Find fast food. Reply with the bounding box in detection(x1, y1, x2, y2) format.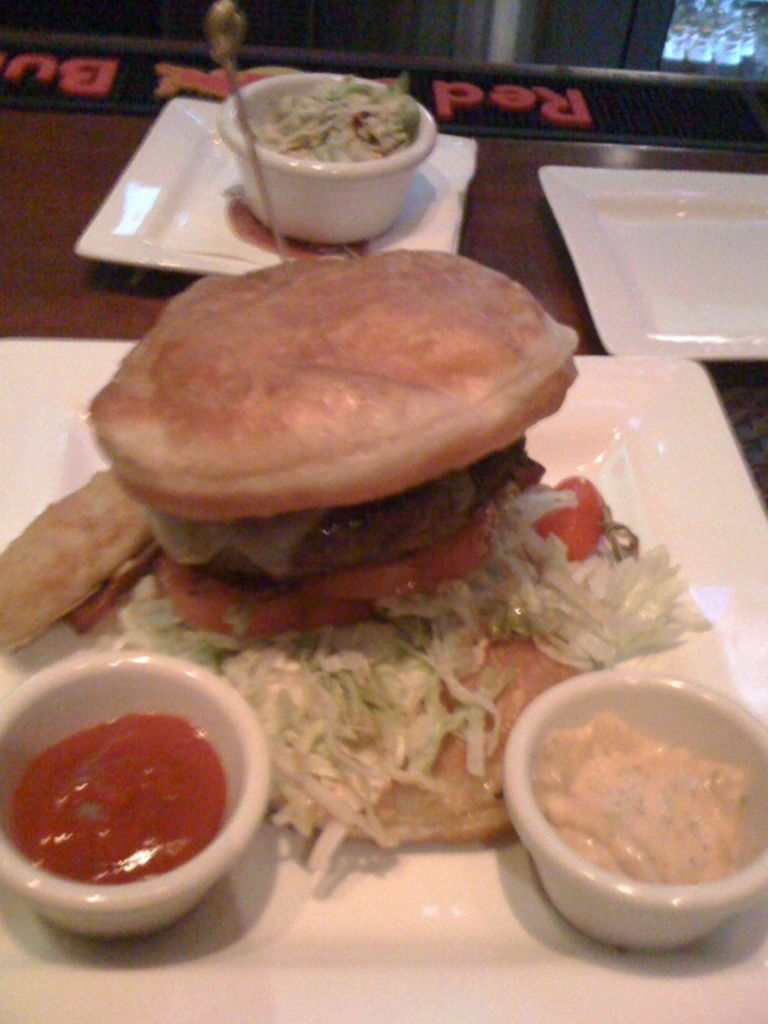
detection(73, 182, 636, 829).
